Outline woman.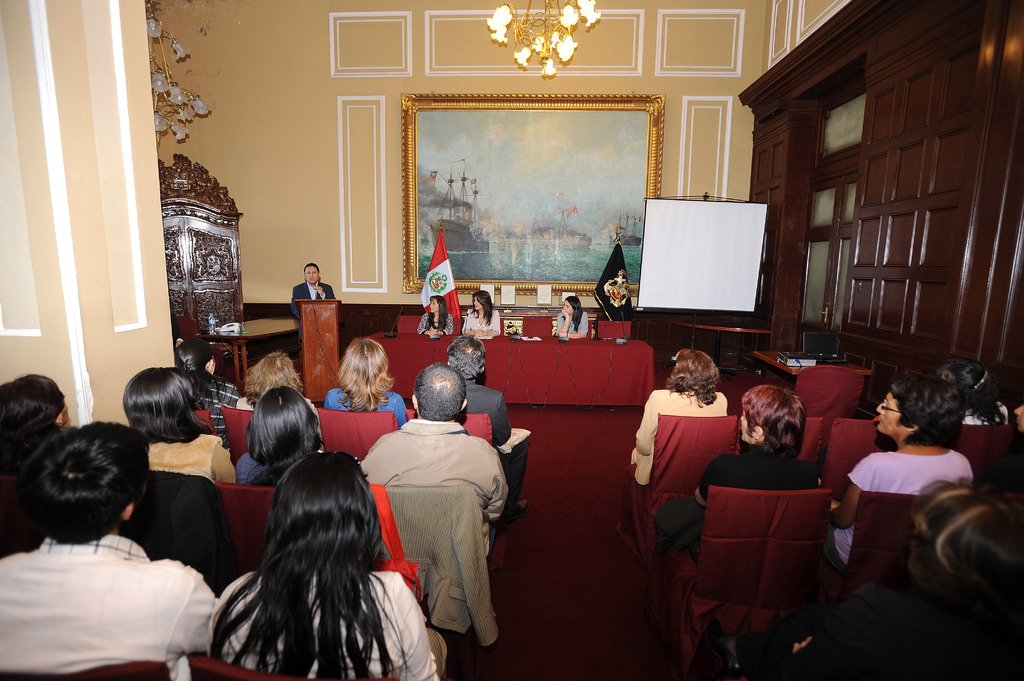
Outline: 205,451,442,680.
